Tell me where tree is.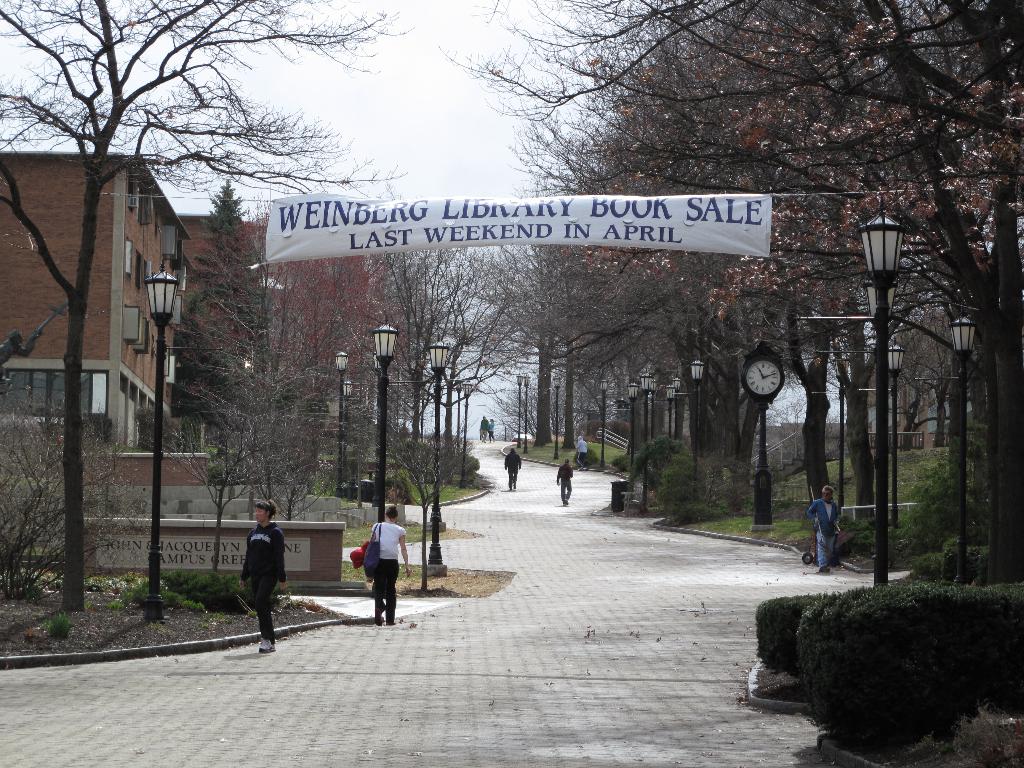
tree is at <region>182, 270, 362, 581</region>.
